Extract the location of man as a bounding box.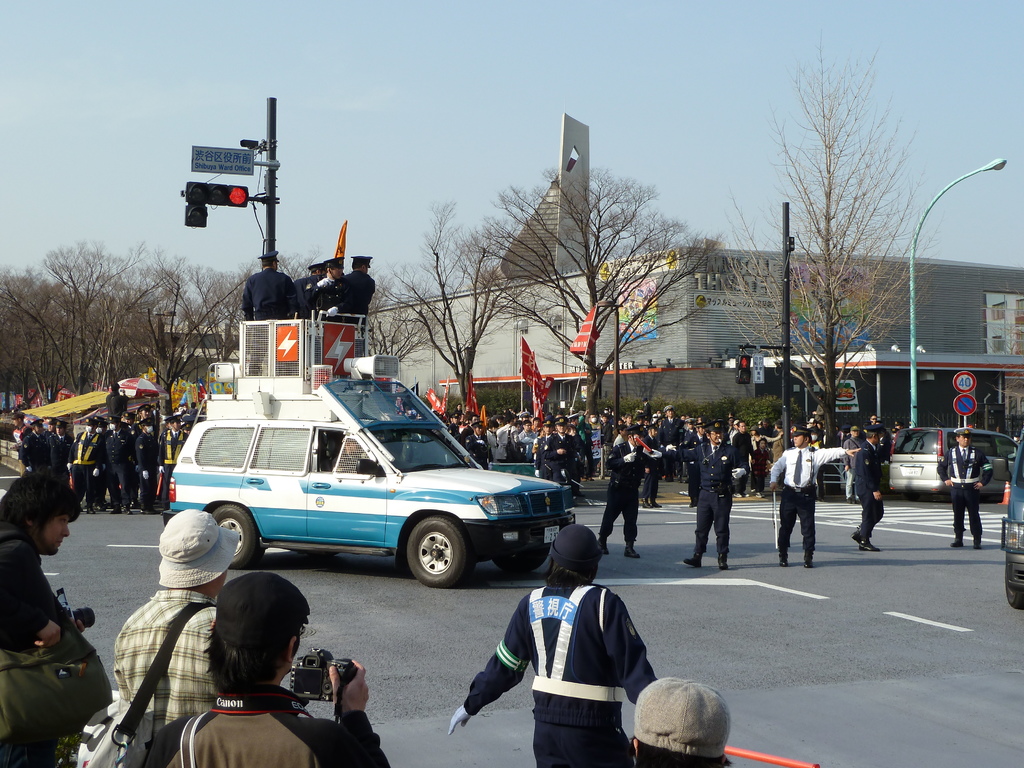
(x1=113, y1=511, x2=218, y2=767).
